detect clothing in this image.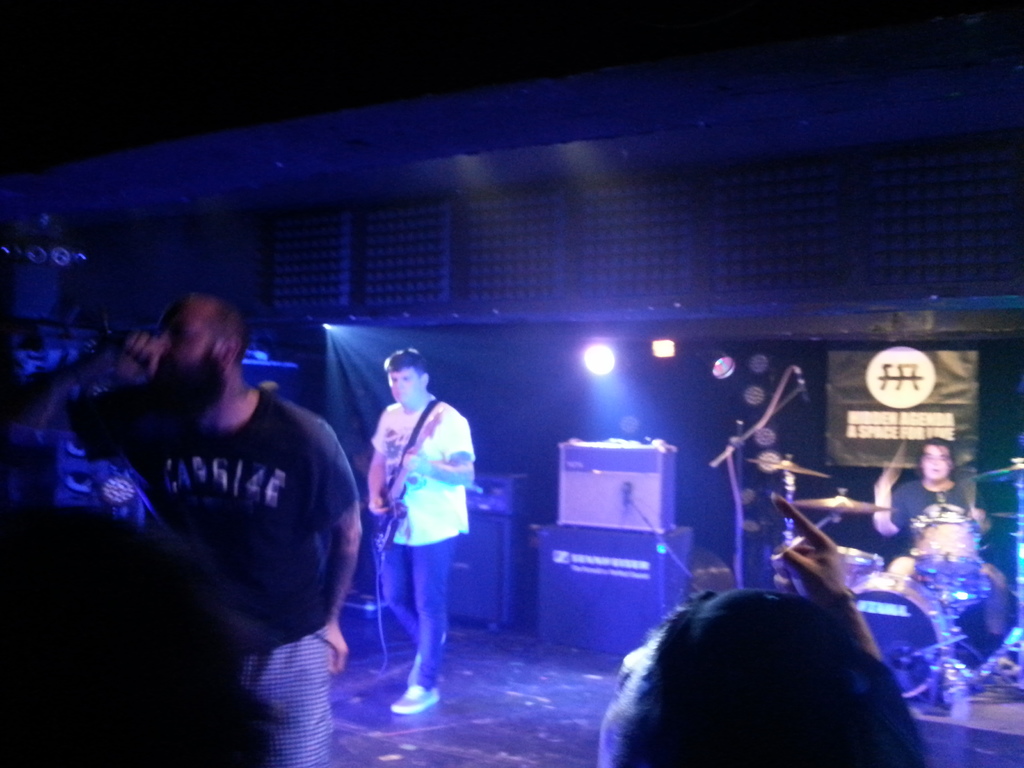
Detection: left=74, top=386, right=363, bottom=767.
